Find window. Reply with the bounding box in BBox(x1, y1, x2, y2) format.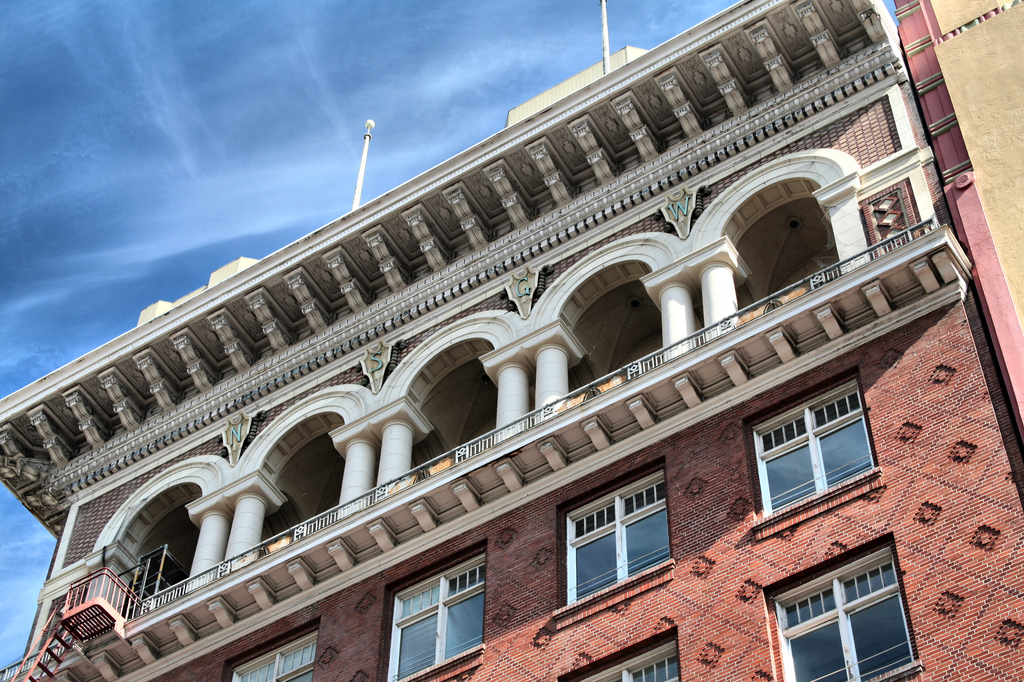
BBox(559, 459, 676, 628).
